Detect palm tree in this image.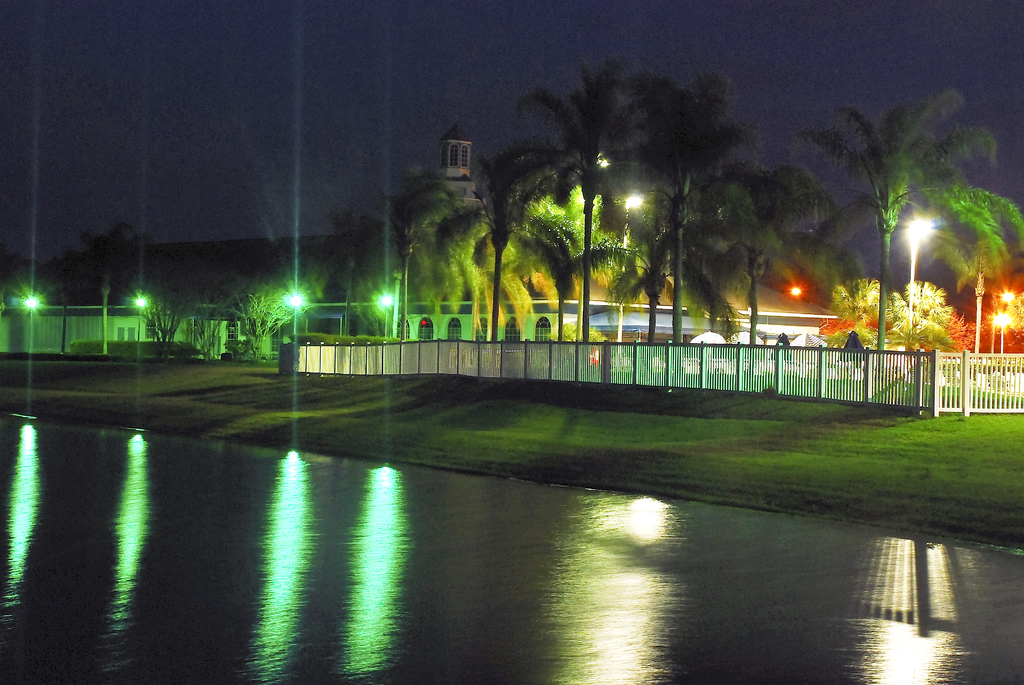
Detection: Rect(619, 188, 708, 383).
